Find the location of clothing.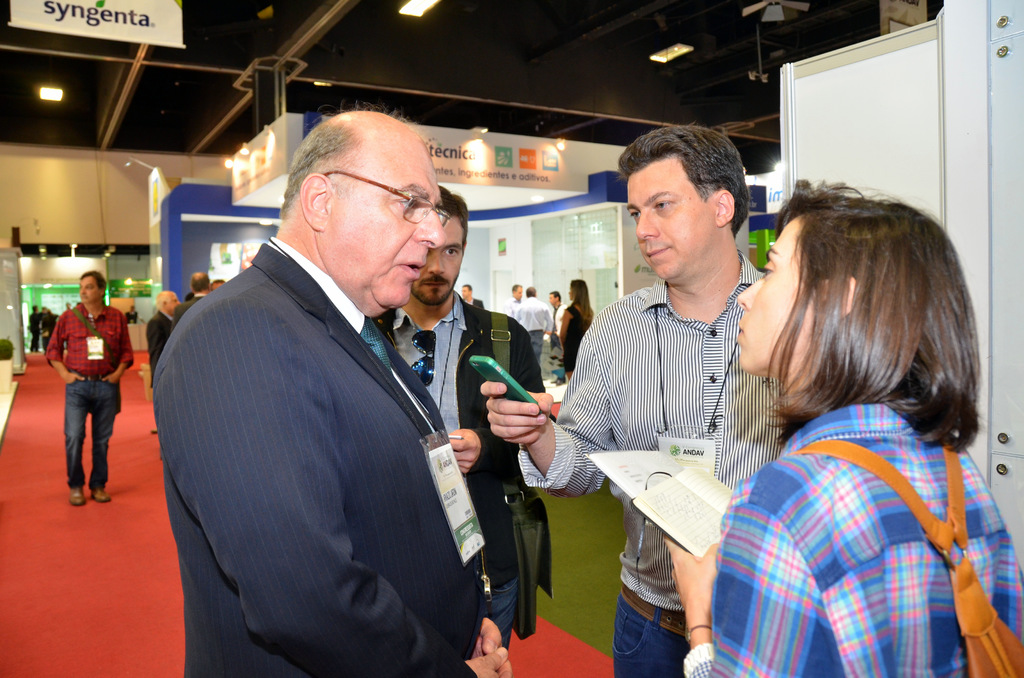
Location: pyautogui.locateOnScreen(679, 400, 1023, 677).
